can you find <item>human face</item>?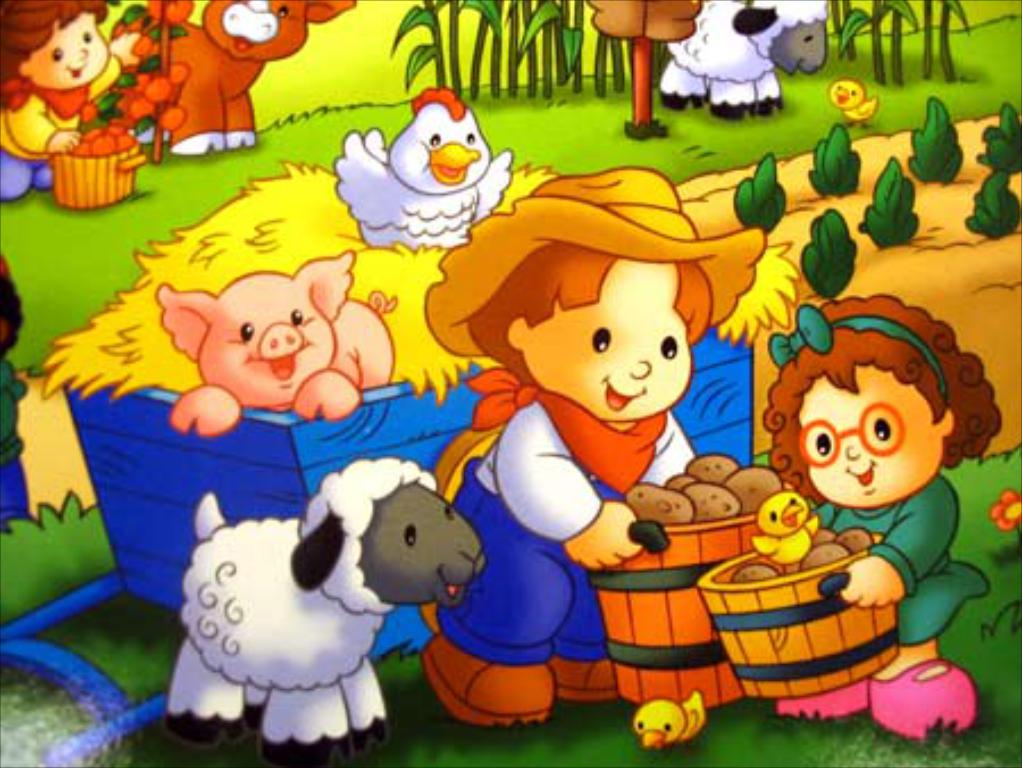
Yes, bounding box: <bbox>793, 370, 945, 504</bbox>.
